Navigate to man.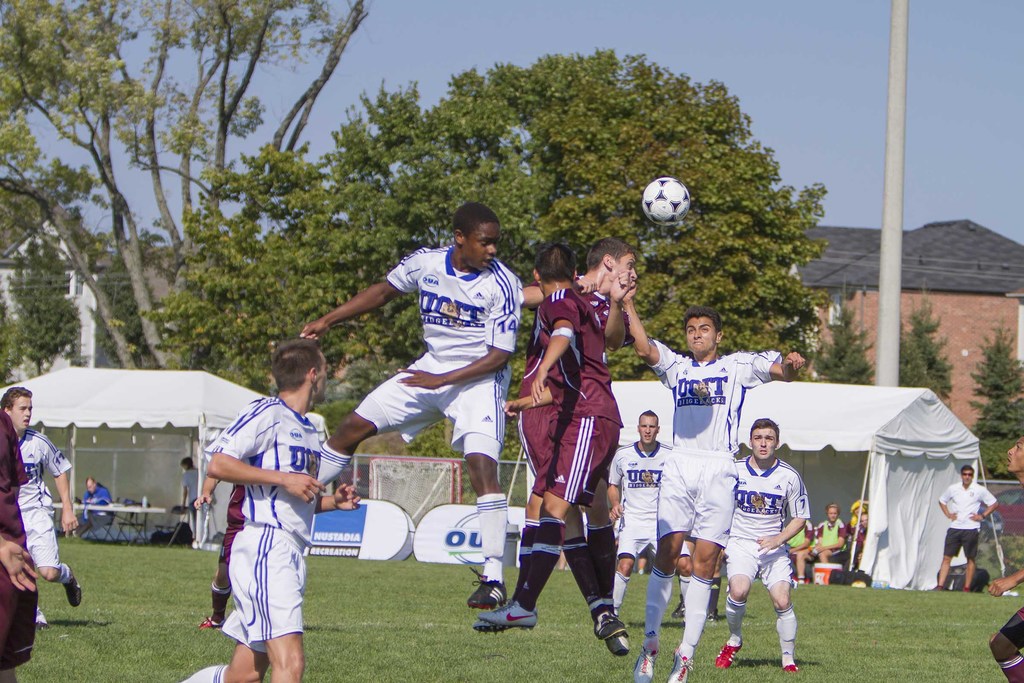
Navigation target: bbox=(175, 455, 202, 531).
